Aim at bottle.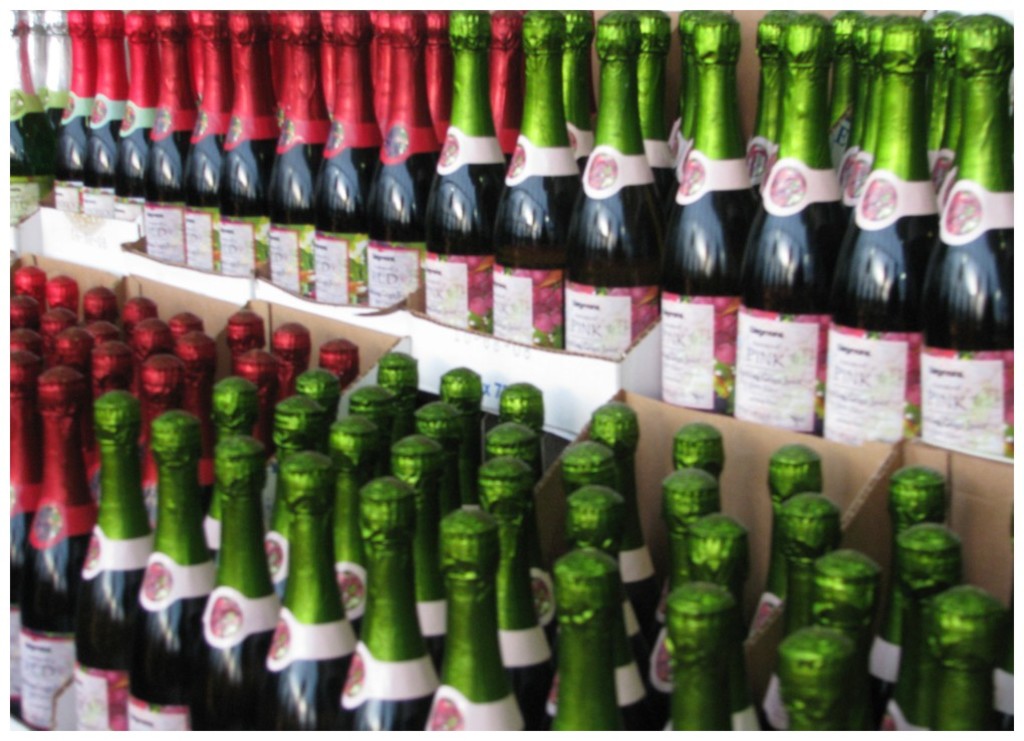
Aimed at bbox(71, 387, 158, 729).
